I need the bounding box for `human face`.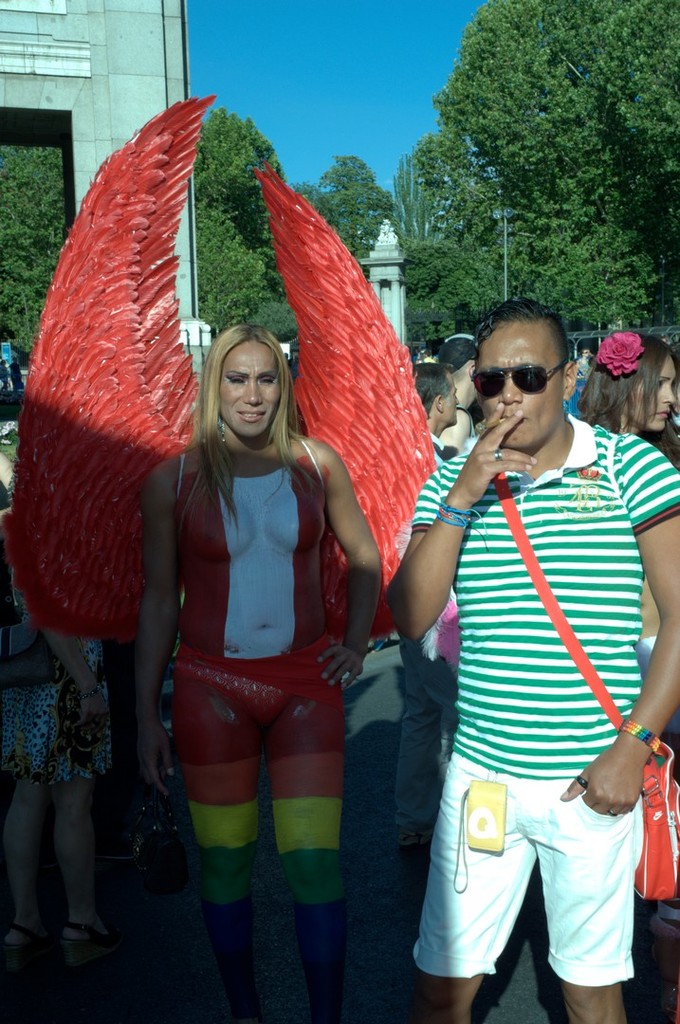
Here it is: (x1=633, y1=357, x2=677, y2=429).
